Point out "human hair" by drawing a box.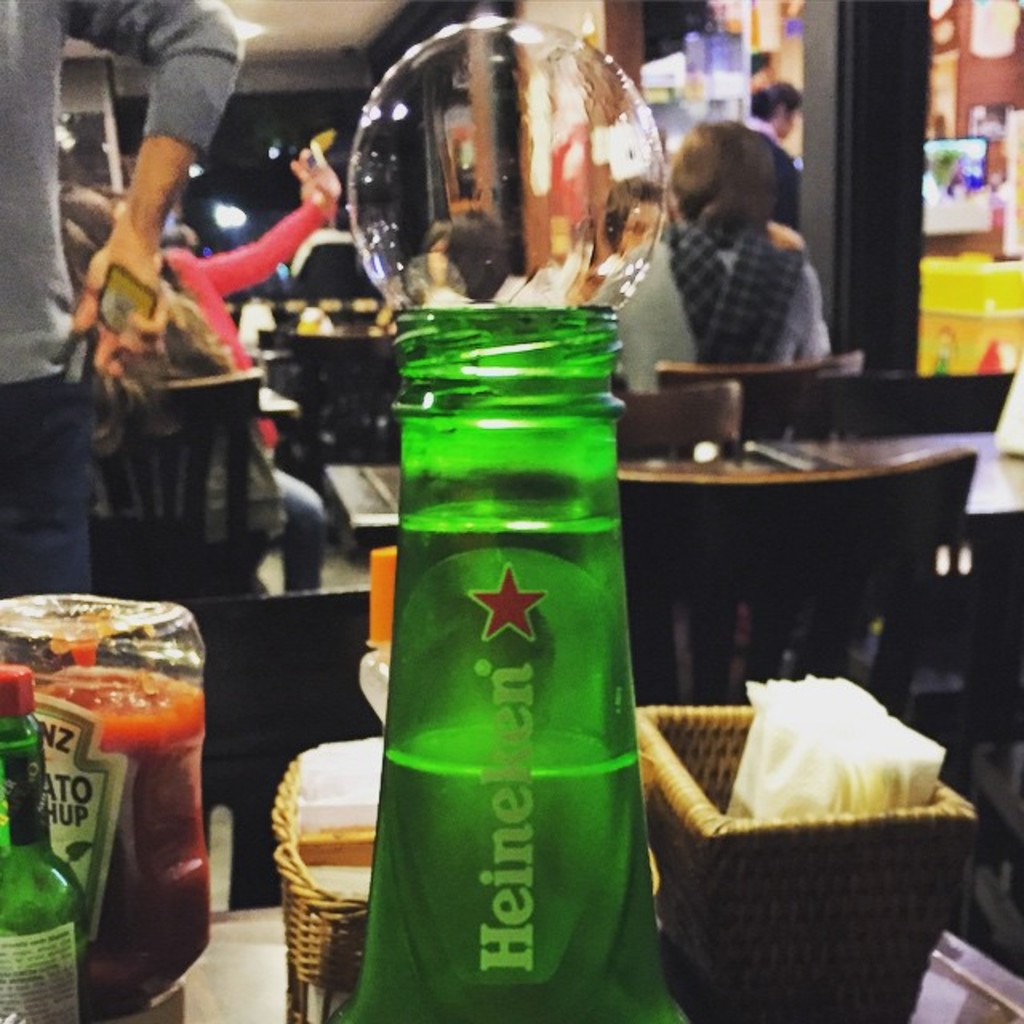
610:176:667:248.
